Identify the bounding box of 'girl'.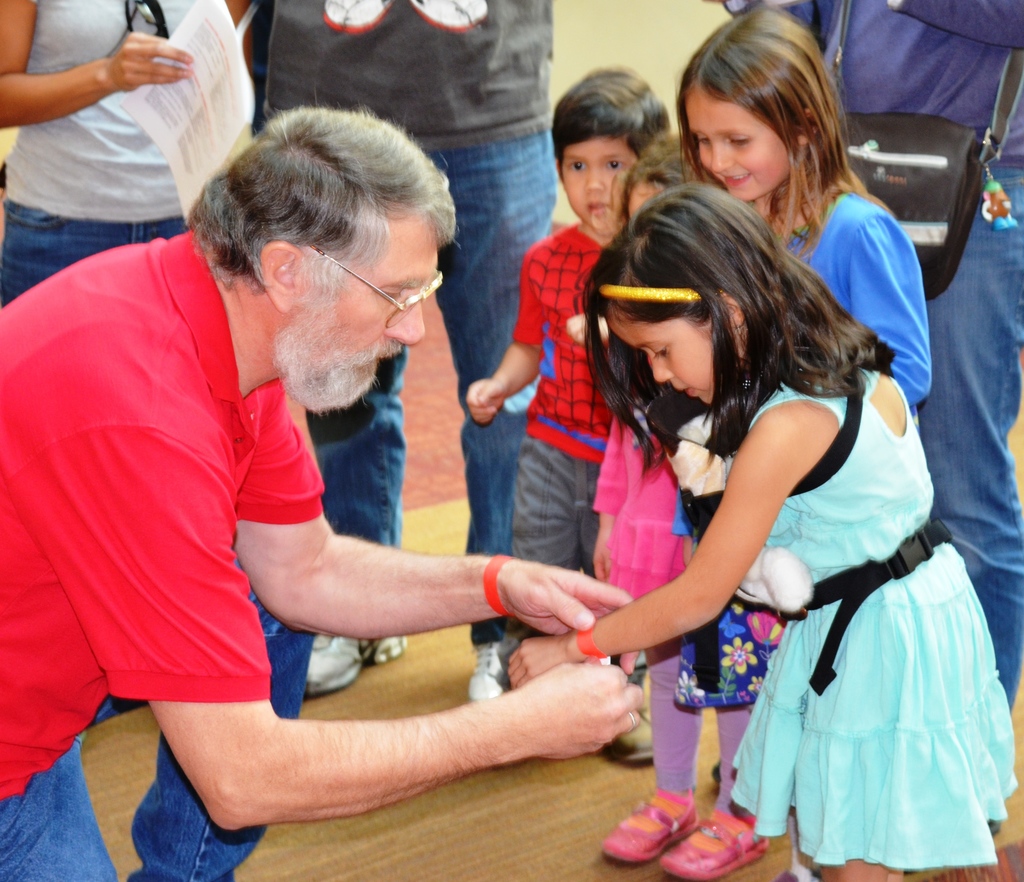
[x1=591, y1=0, x2=935, y2=881].
